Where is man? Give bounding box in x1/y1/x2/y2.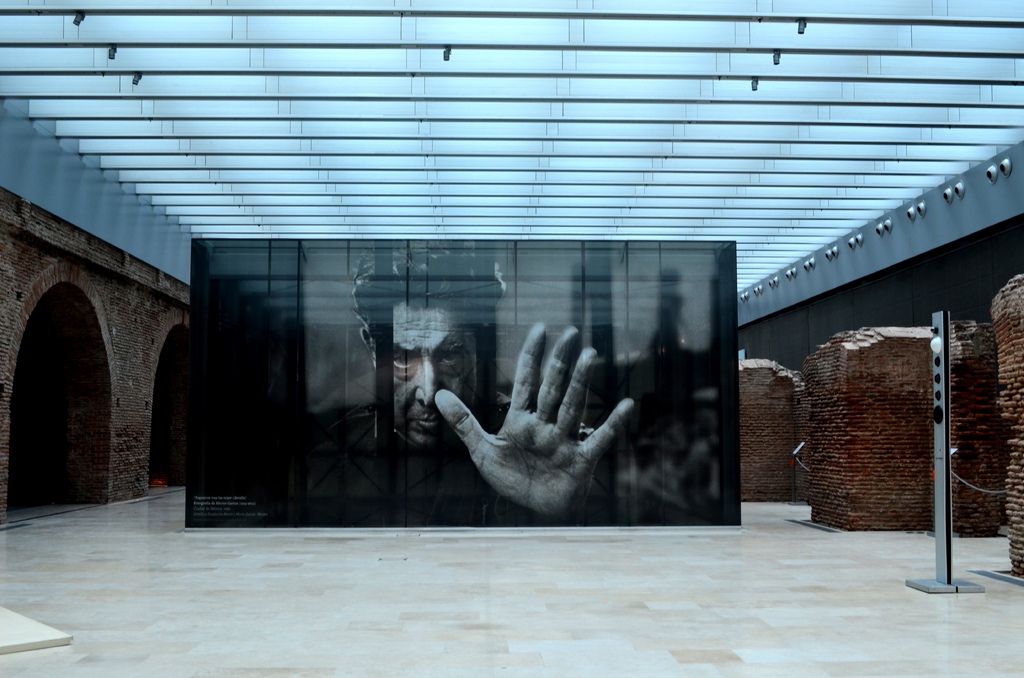
299/249/660/520.
